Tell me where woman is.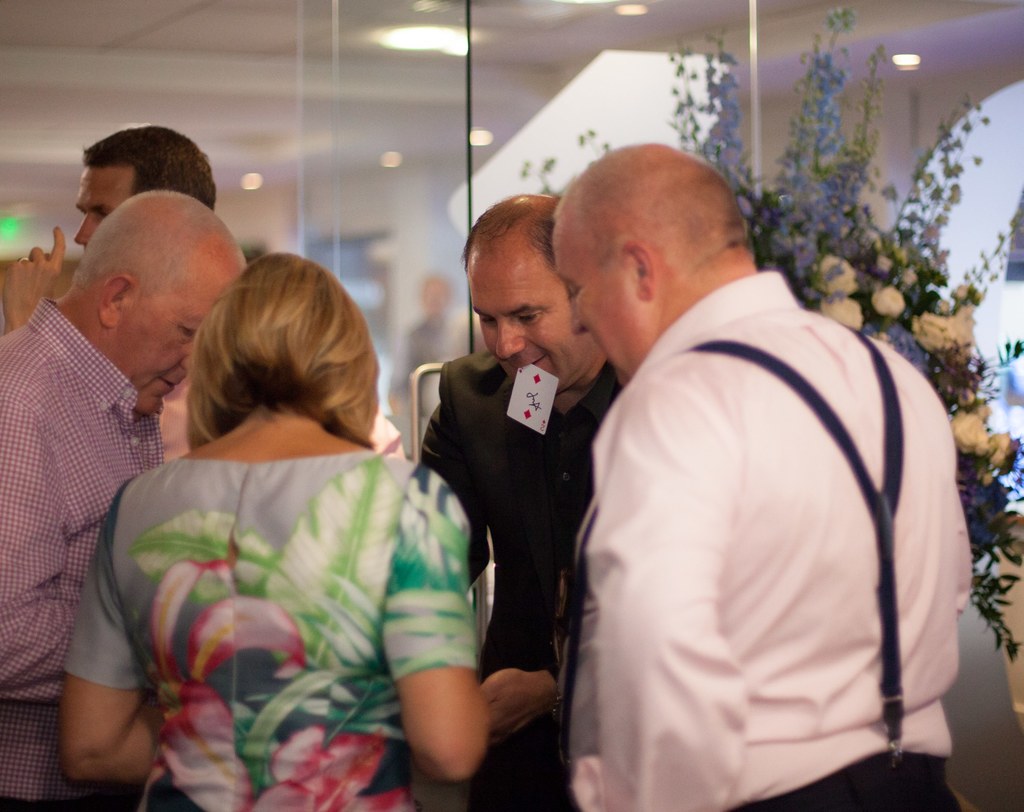
woman is at {"left": 60, "top": 249, "right": 494, "bottom": 811}.
